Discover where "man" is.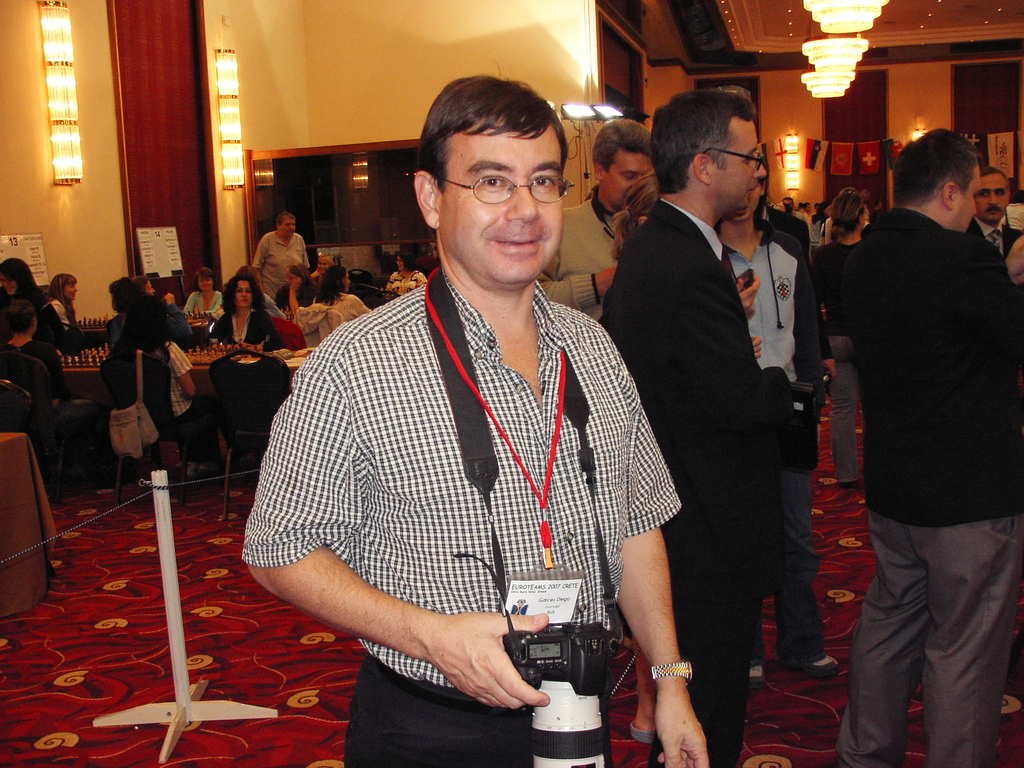
Discovered at [x1=254, y1=212, x2=307, y2=291].
